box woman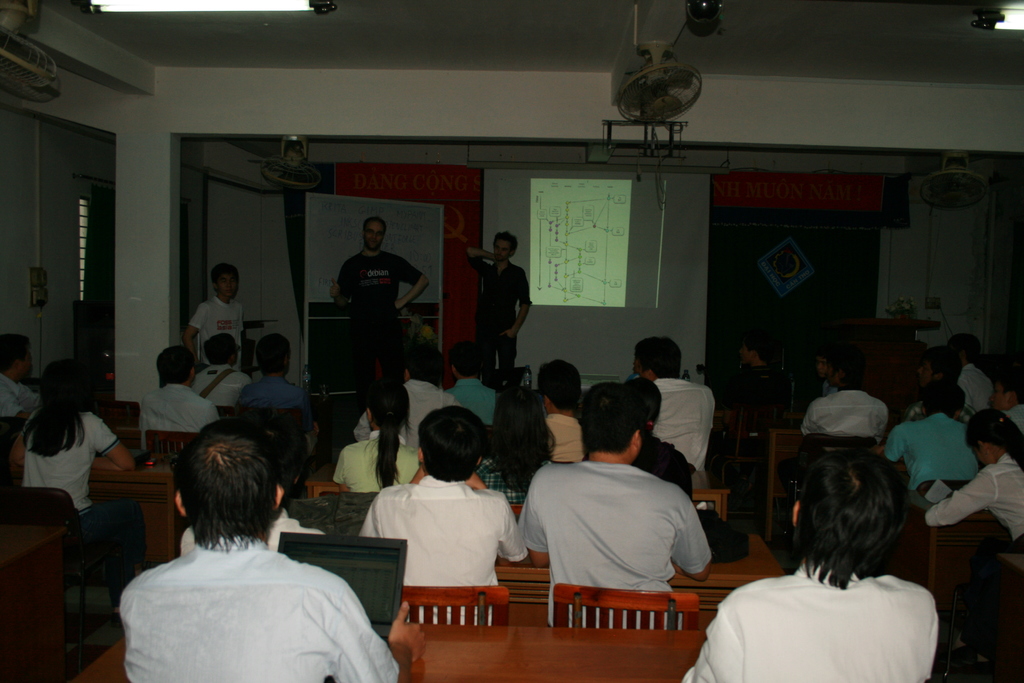
<region>333, 378, 417, 490</region>
